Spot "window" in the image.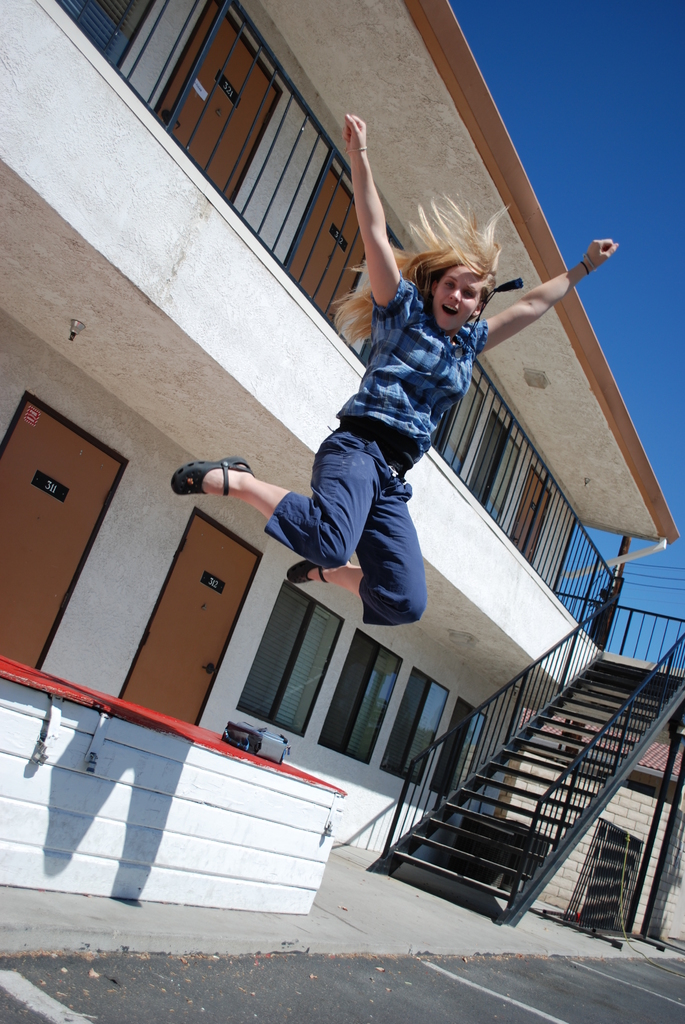
"window" found at [377,671,452,788].
